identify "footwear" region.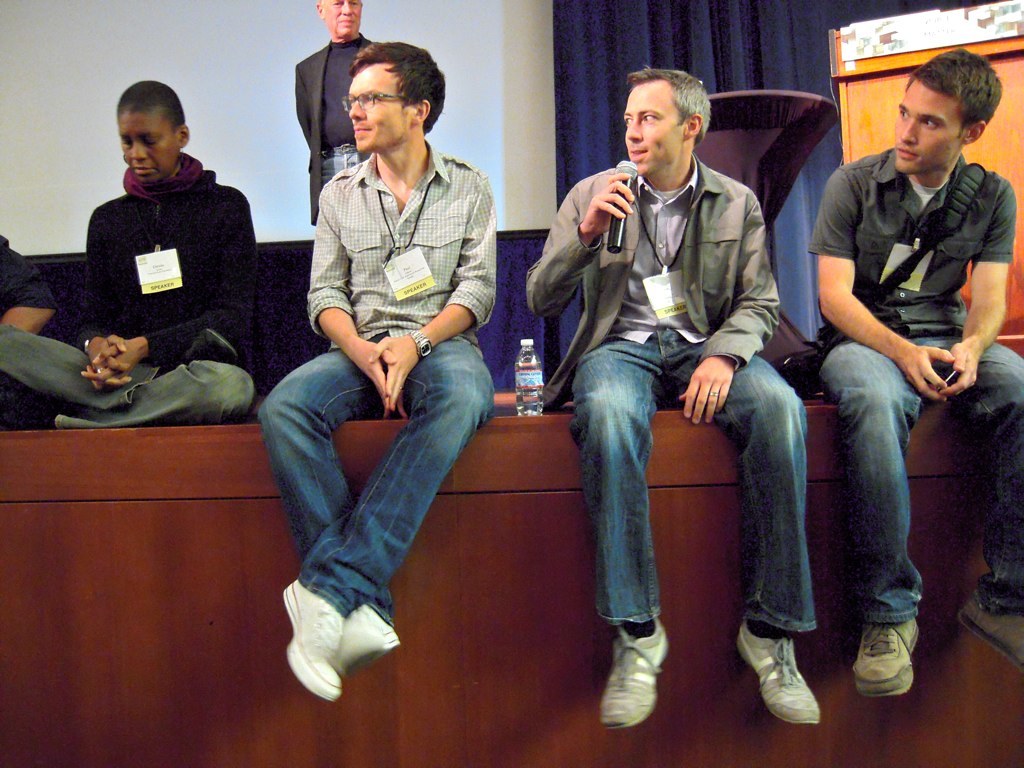
Region: 601, 627, 672, 747.
